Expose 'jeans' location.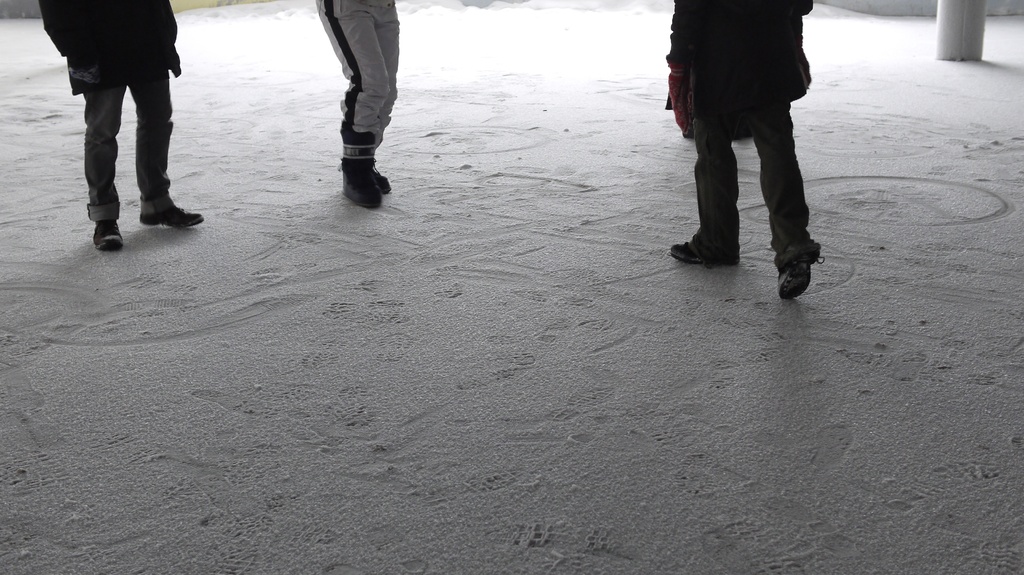
Exposed at bbox(73, 59, 172, 225).
